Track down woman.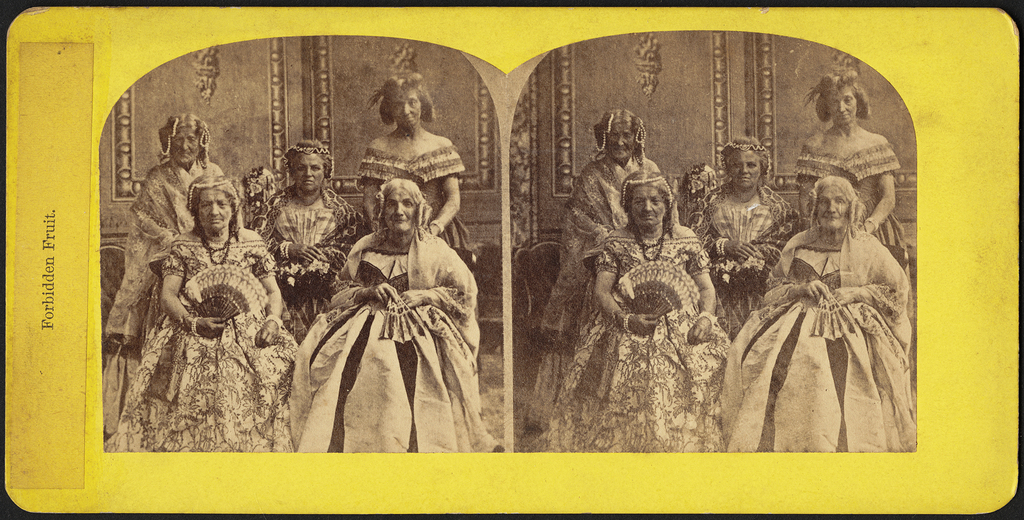
Tracked to 350,77,465,254.
